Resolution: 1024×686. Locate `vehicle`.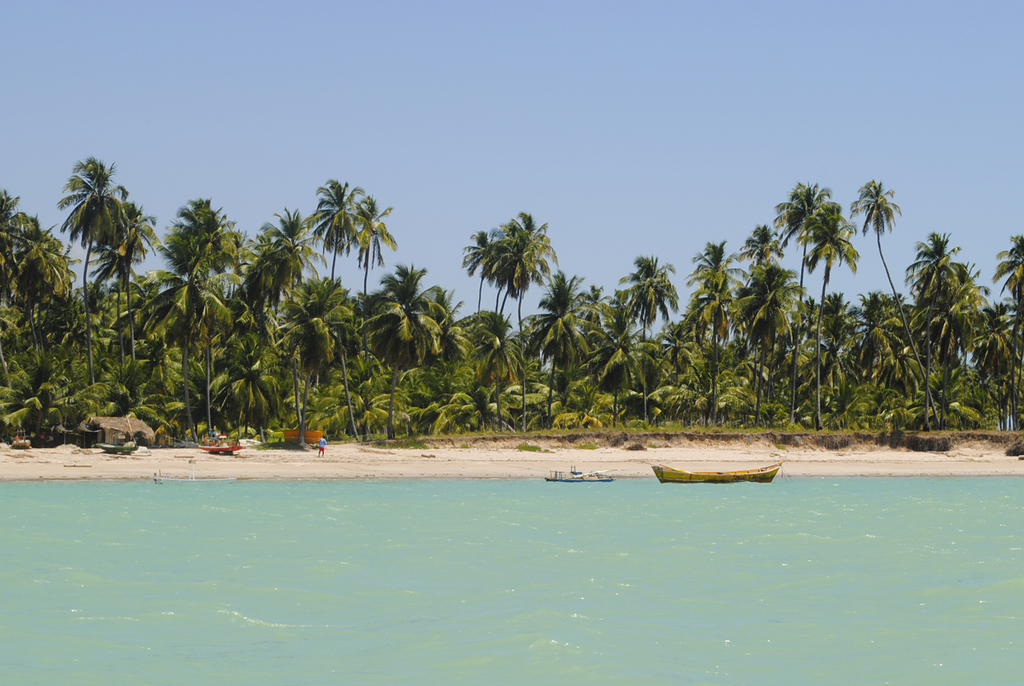
pyautogui.locateOnScreen(652, 460, 781, 482).
